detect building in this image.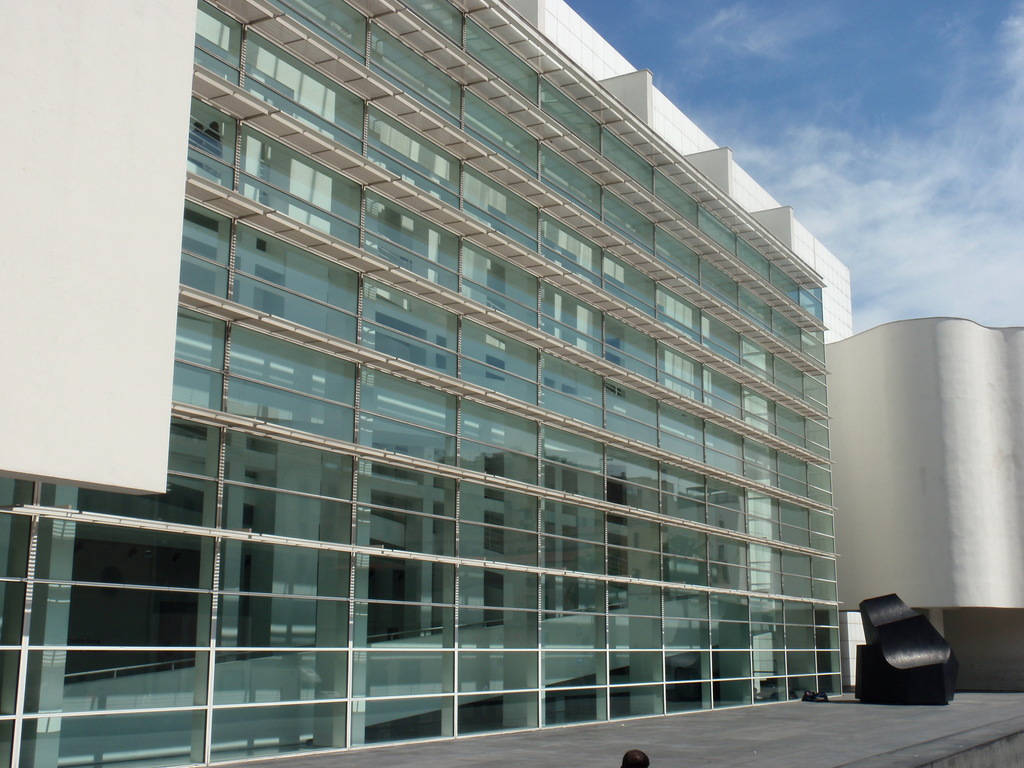
Detection: [0, 0, 1023, 767].
